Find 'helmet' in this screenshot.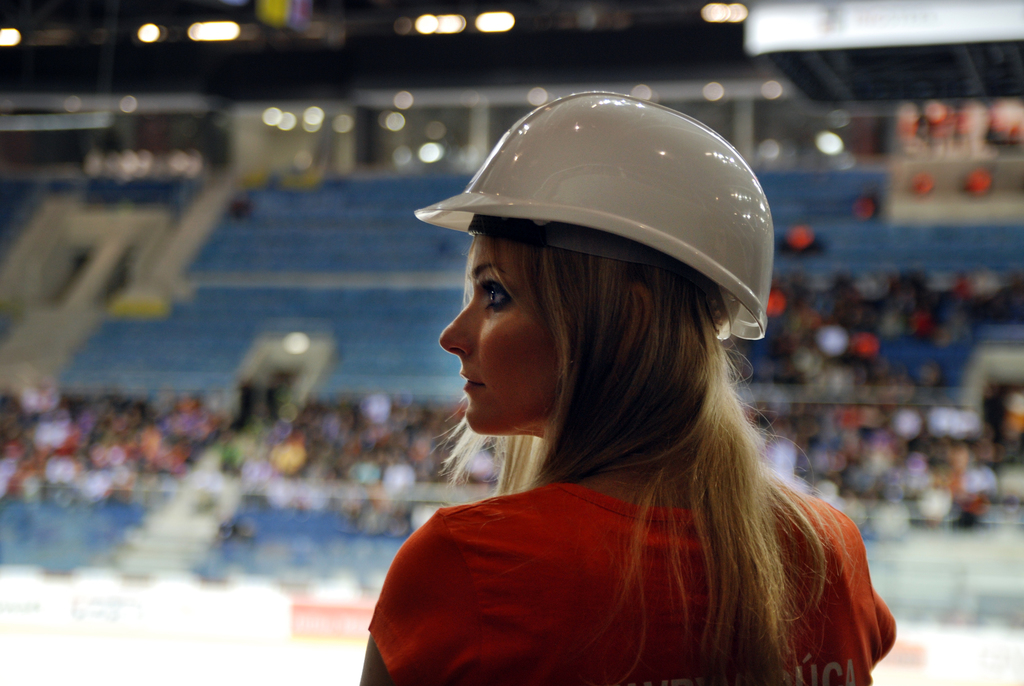
The bounding box for 'helmet' is <box>411,87,774,341</box>.
